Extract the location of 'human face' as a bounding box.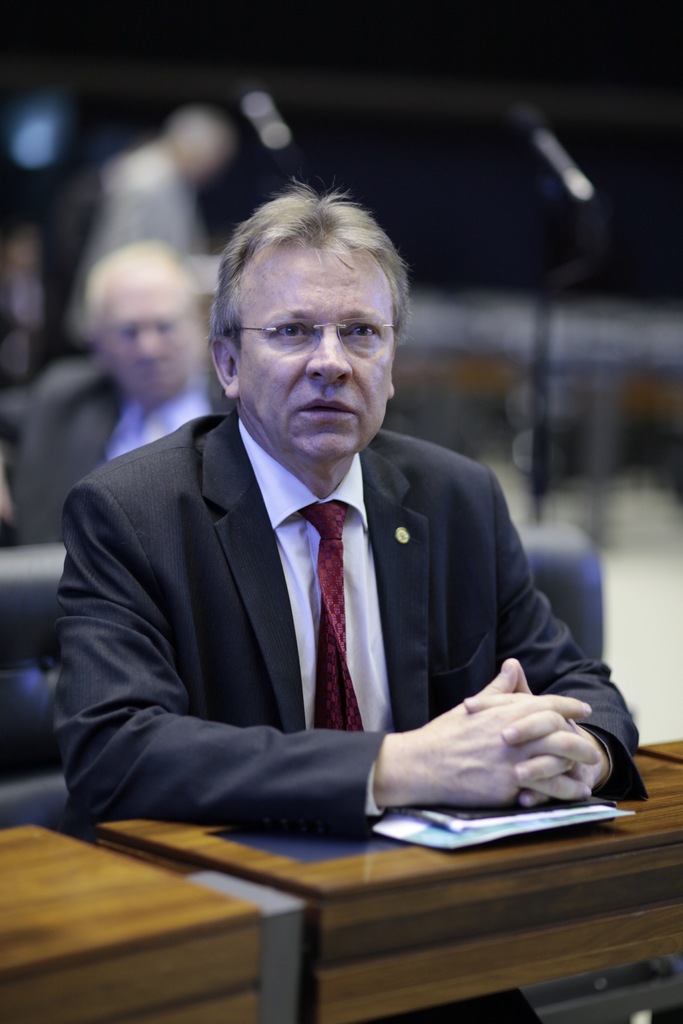
locate(239, 232, 400, 461).
